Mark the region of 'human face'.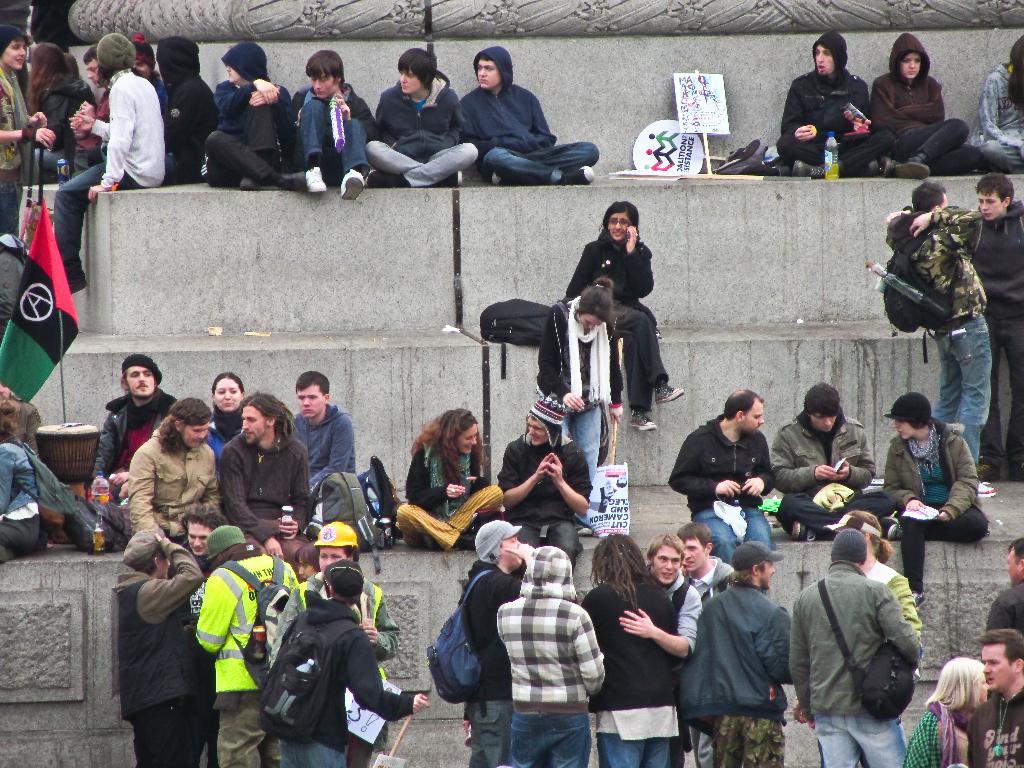
Region: <region>810, 410, 837, 435</region>.
